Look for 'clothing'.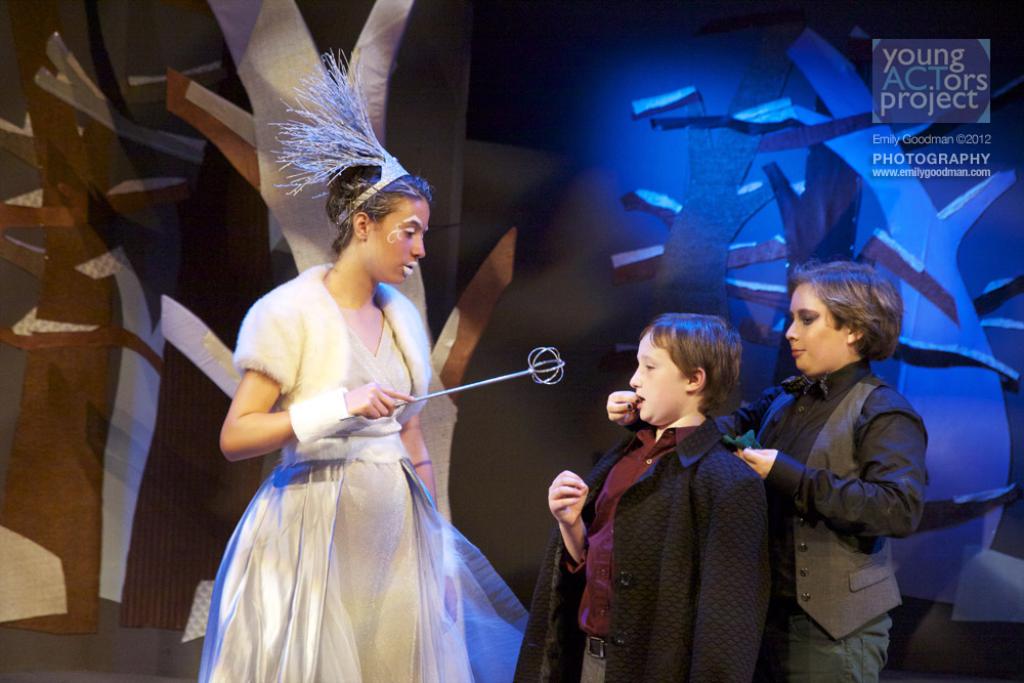
Found: 191, 251, 537, 681.
